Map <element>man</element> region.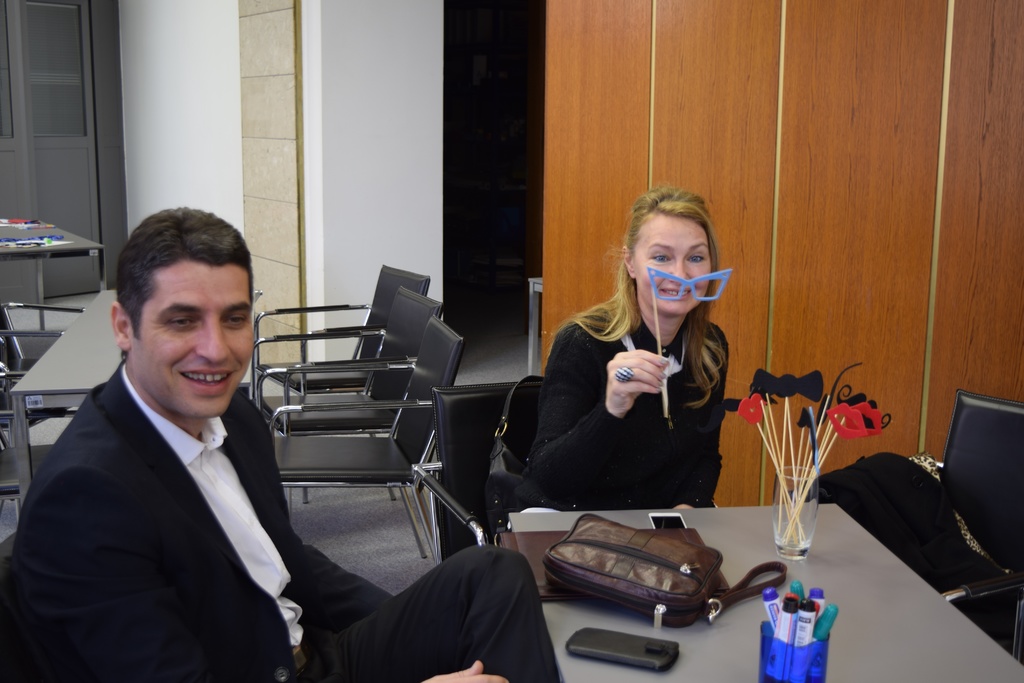
Mapped to detection(0, 200, 560, 682).
